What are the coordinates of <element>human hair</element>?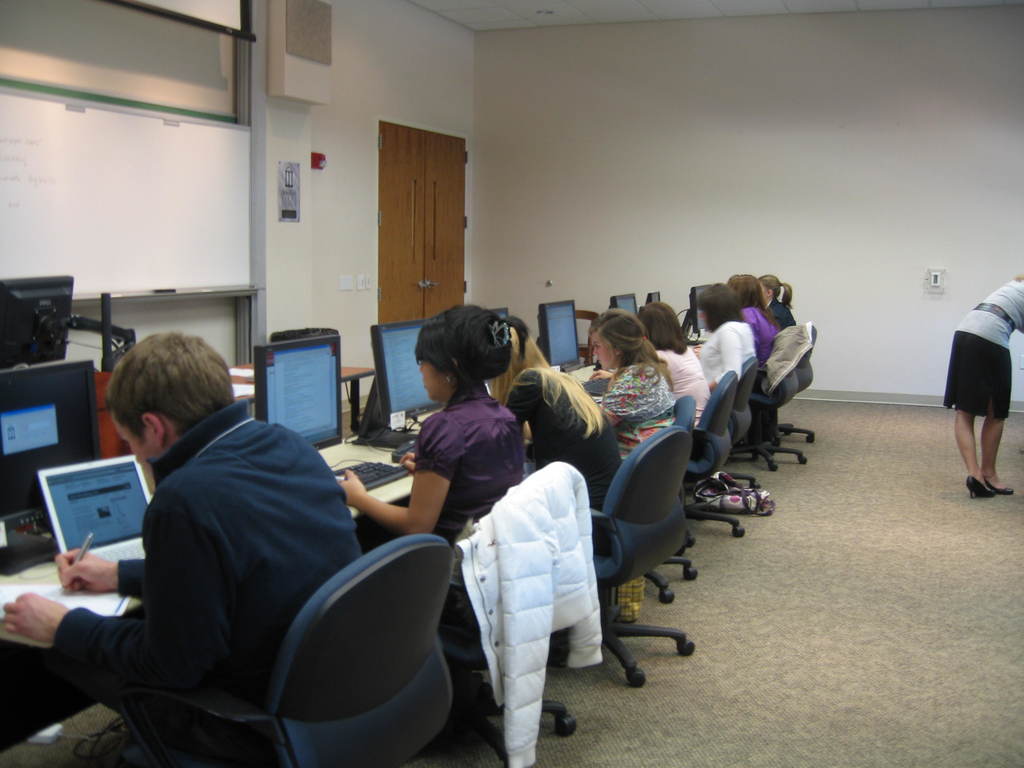
bbox=[413, 296, 524, 392].
